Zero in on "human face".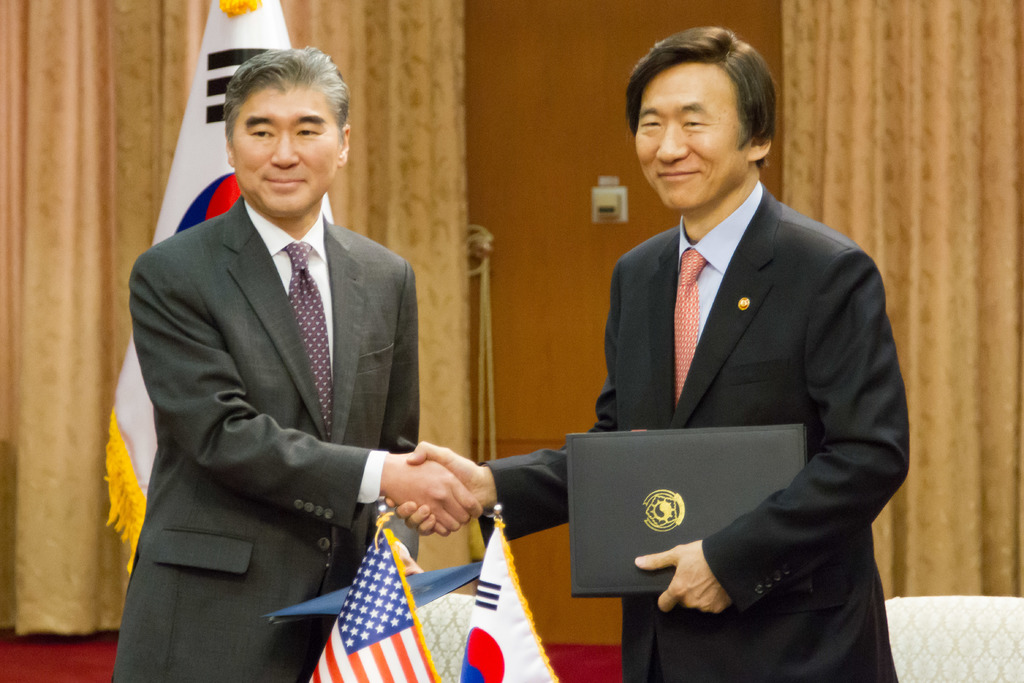
Zeroed in: crop(636, 63, 743, 213).
